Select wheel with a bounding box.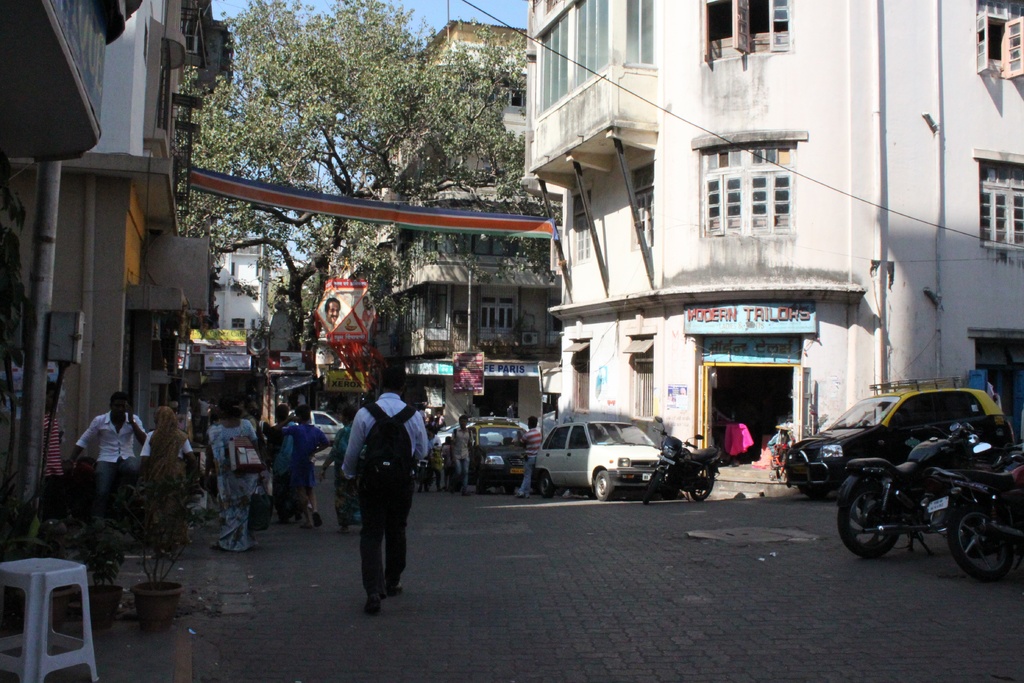
box(592, 466, 611, 500).
